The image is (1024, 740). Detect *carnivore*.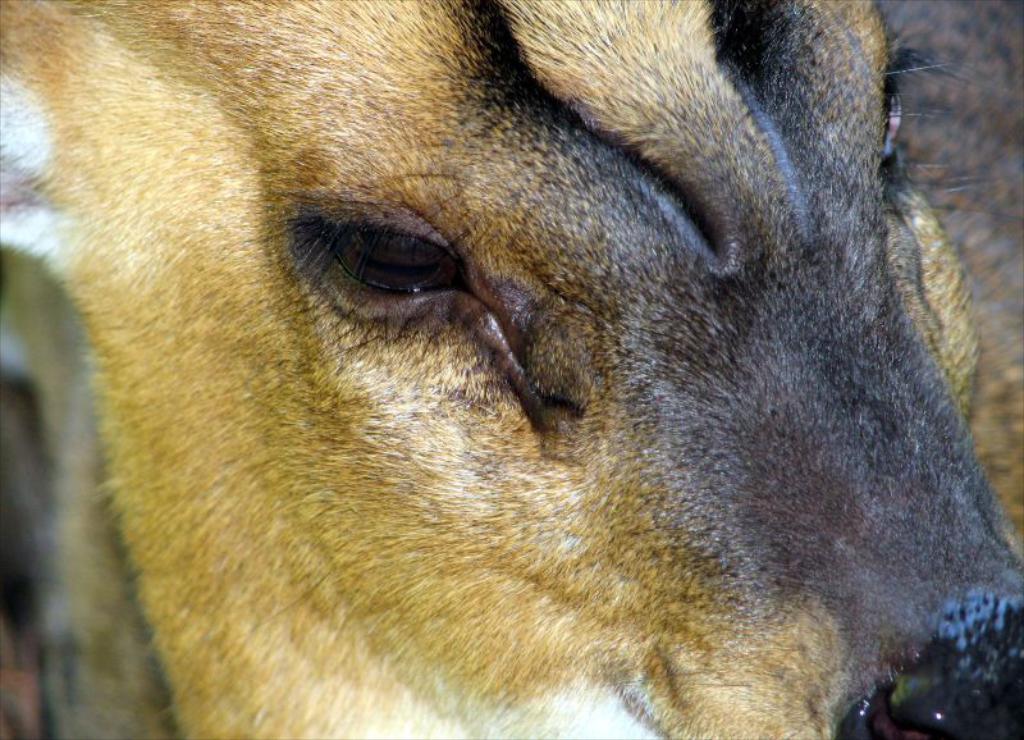
Detection: (left=0, top=0, right=1023, bottom=739).
